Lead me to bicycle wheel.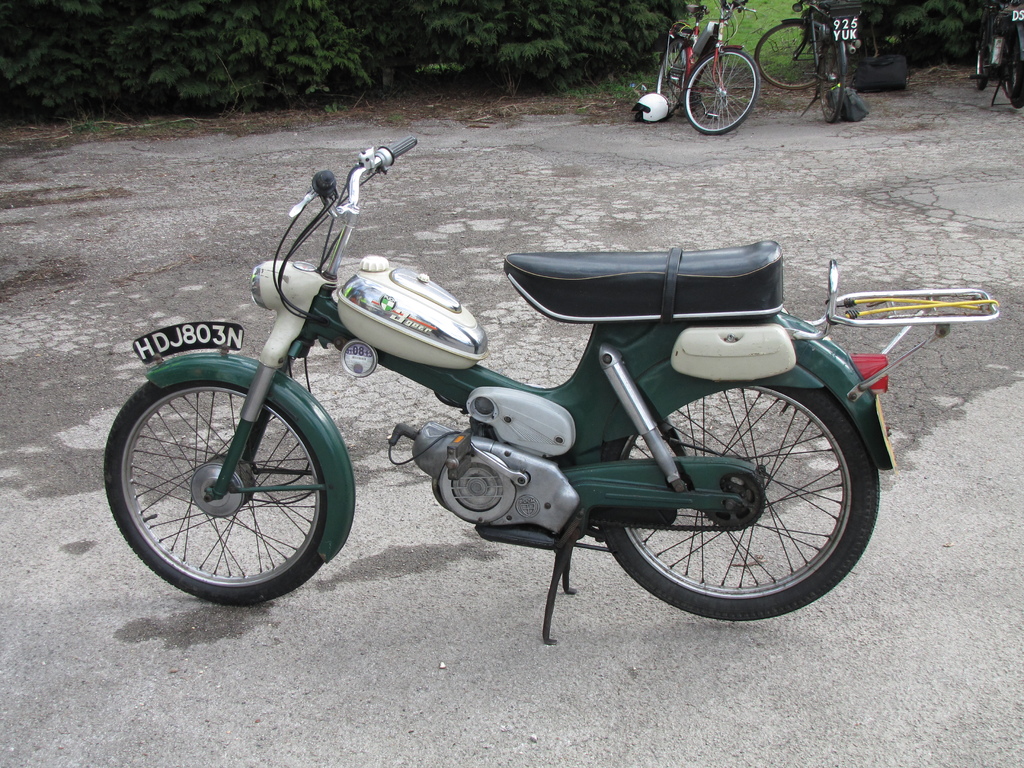
Lead to (813, 33, 846, 122).
